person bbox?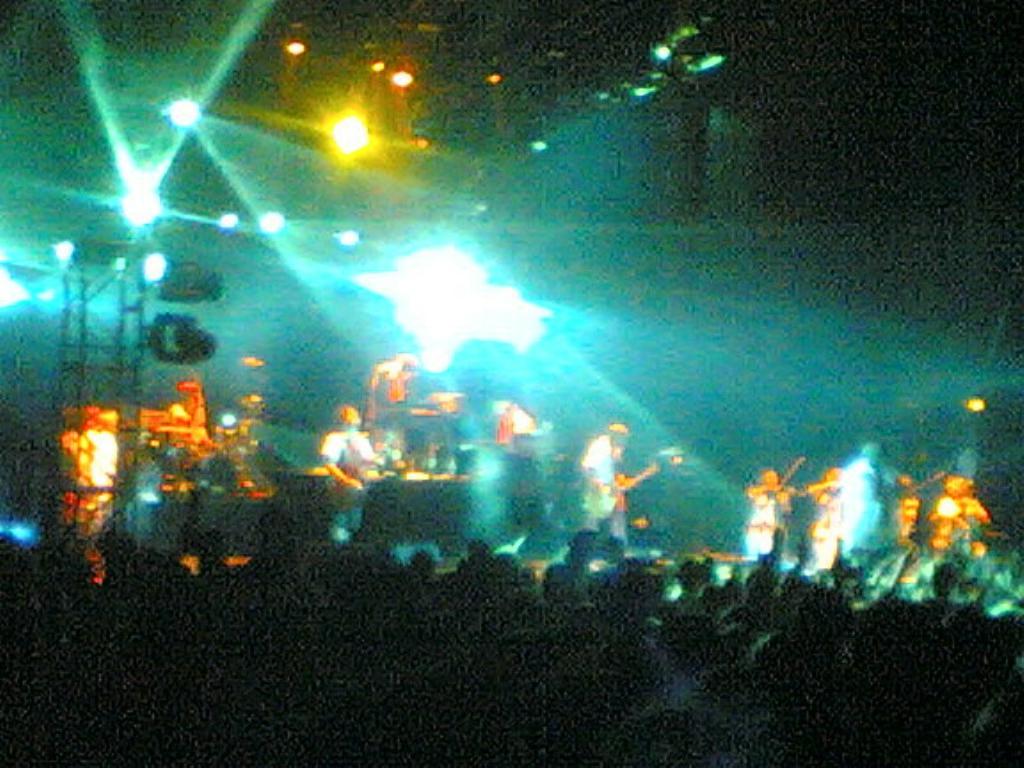
box(325, 403, 389, 539)
